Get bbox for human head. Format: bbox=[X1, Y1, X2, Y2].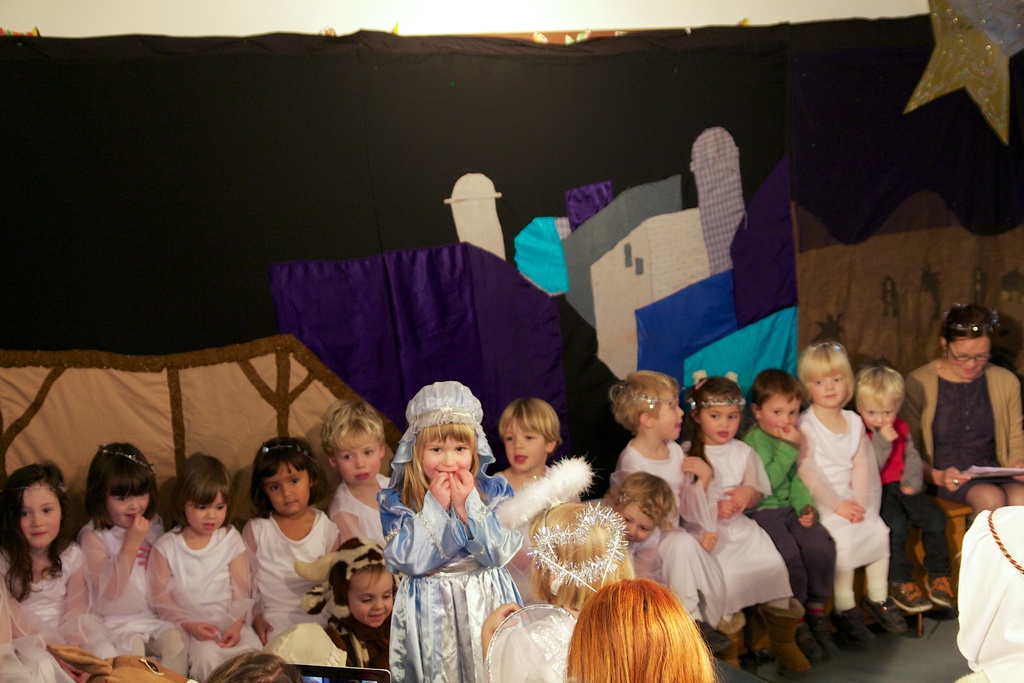
bbox=[324, 399, 388, 488].
